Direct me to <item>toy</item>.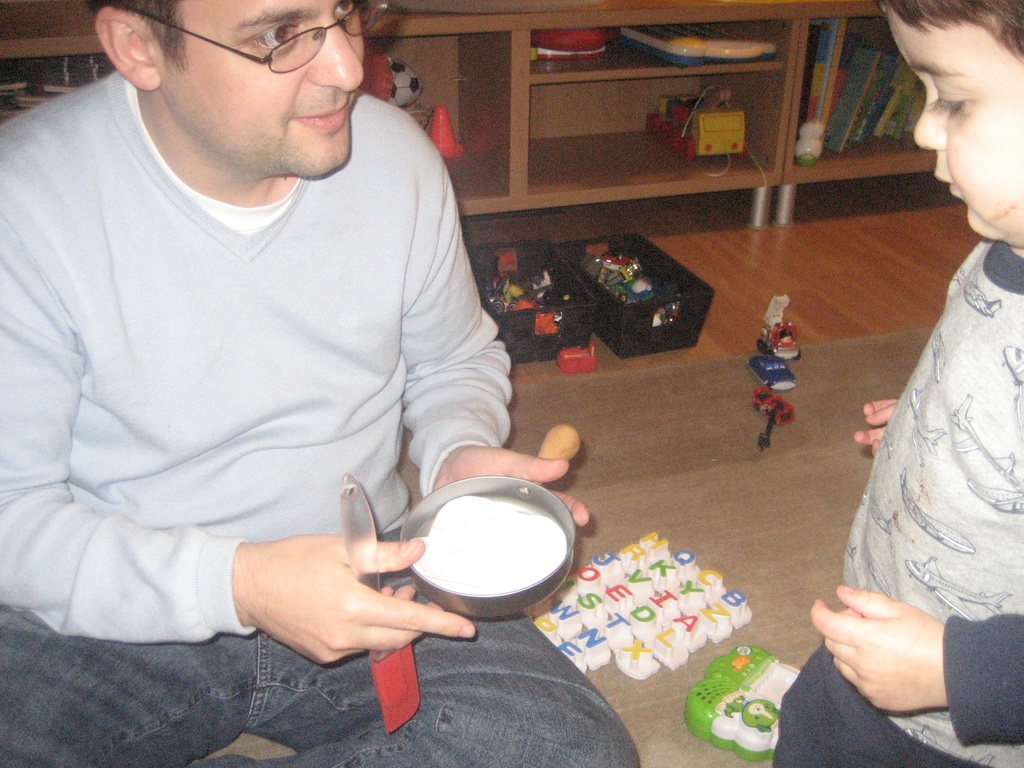
Direction: box=[752, 383, 797, 455].
